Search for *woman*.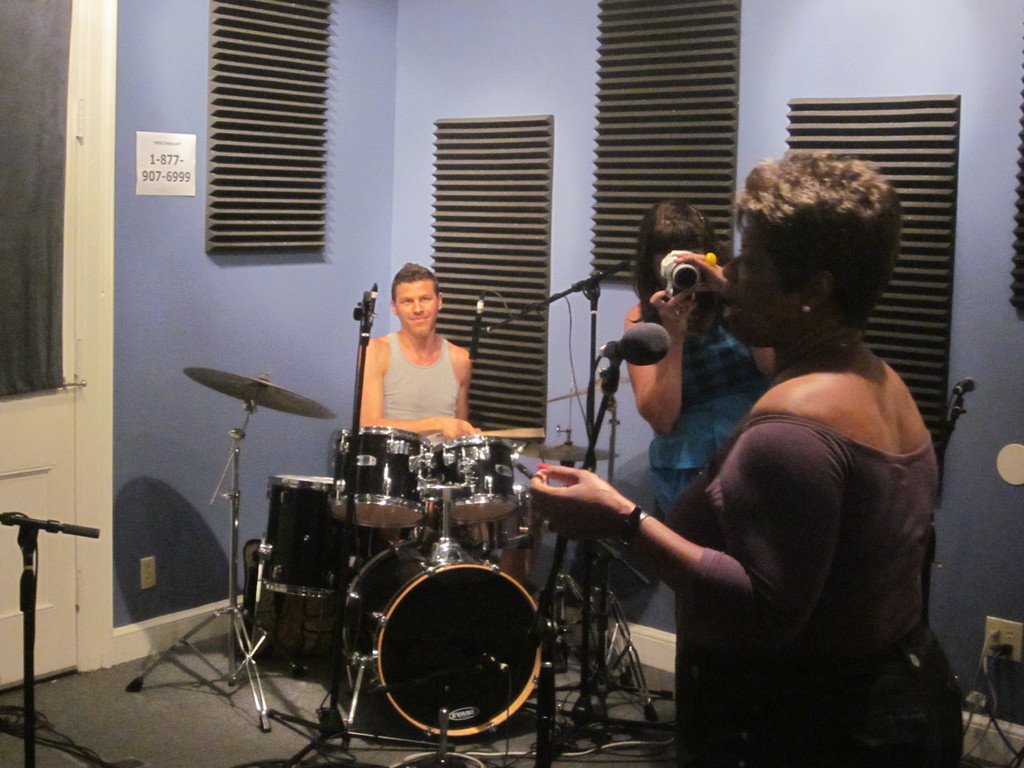
Found at [594, 188, 788, 646].
